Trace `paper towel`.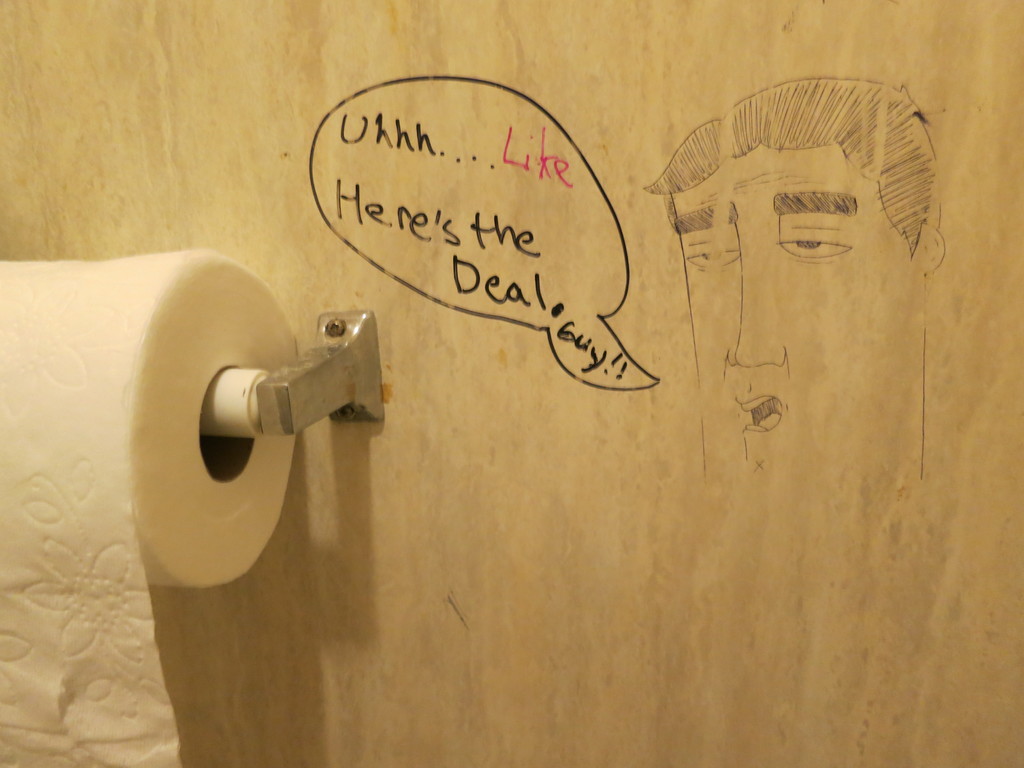
Traced to (0,242,297,767).
